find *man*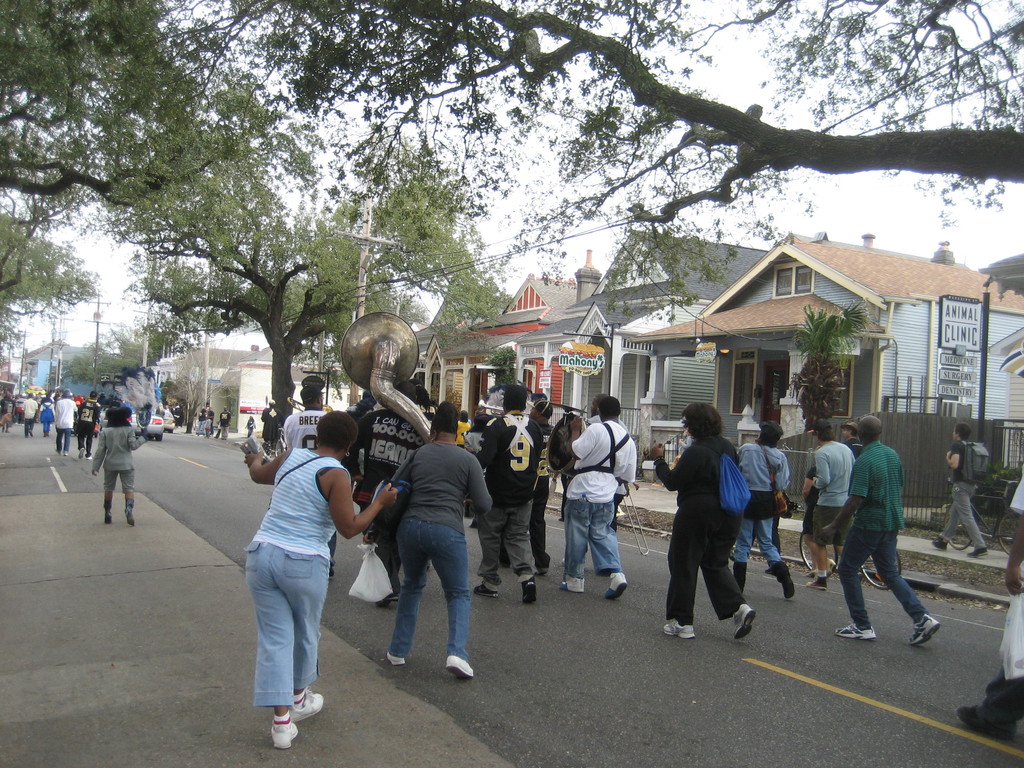
bbox(841, 419, 867, 459)
